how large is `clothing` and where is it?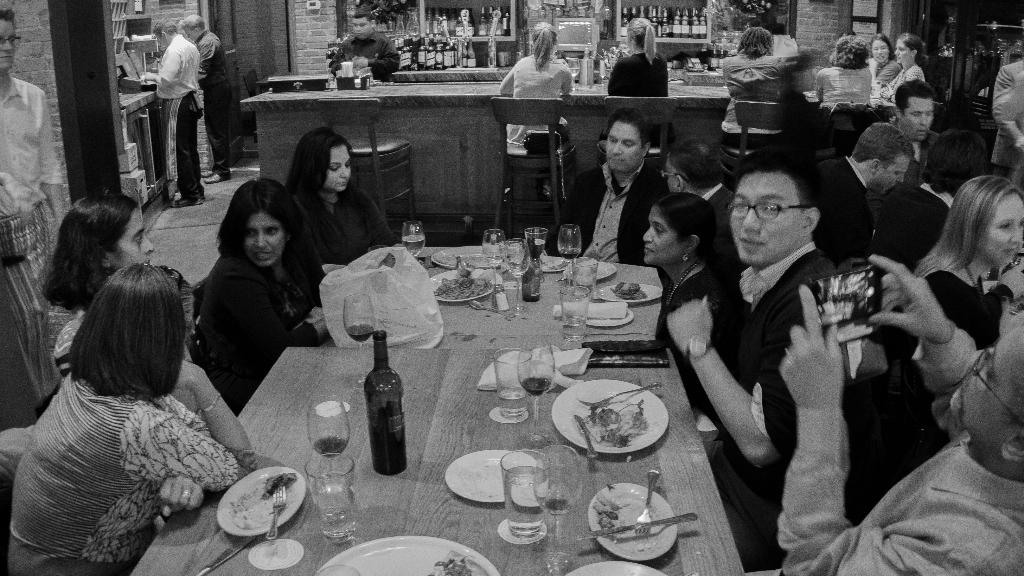
Bounding box: [left=792, top=342, right=1017, bottom=574].
